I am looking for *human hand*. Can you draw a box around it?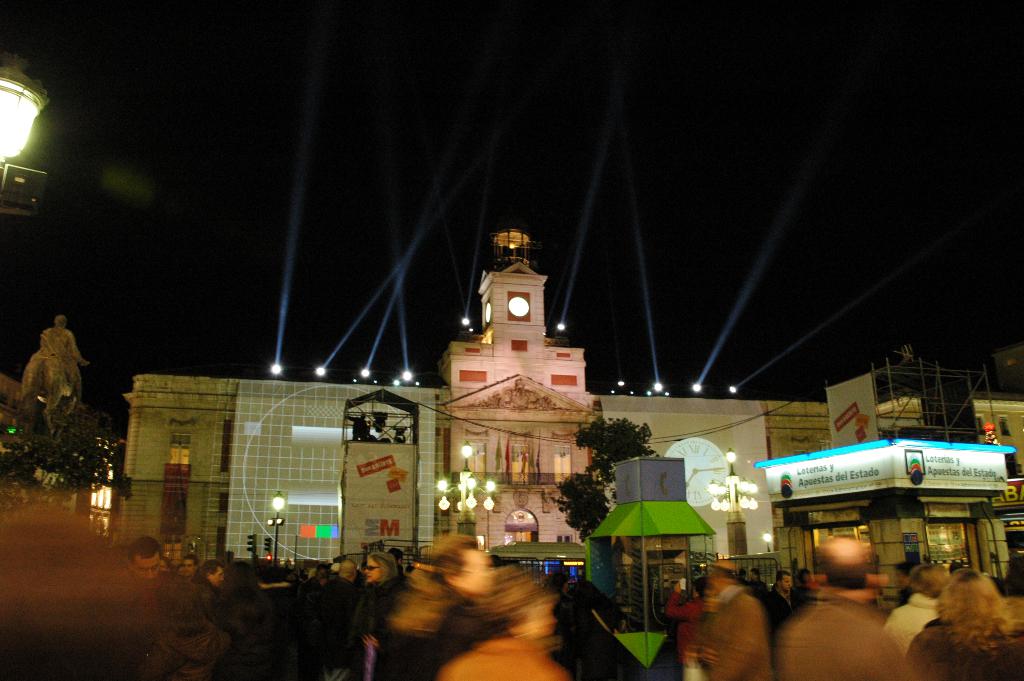
Sure, the bounding box is (left=695, top=645, right=719, bottom=669).
